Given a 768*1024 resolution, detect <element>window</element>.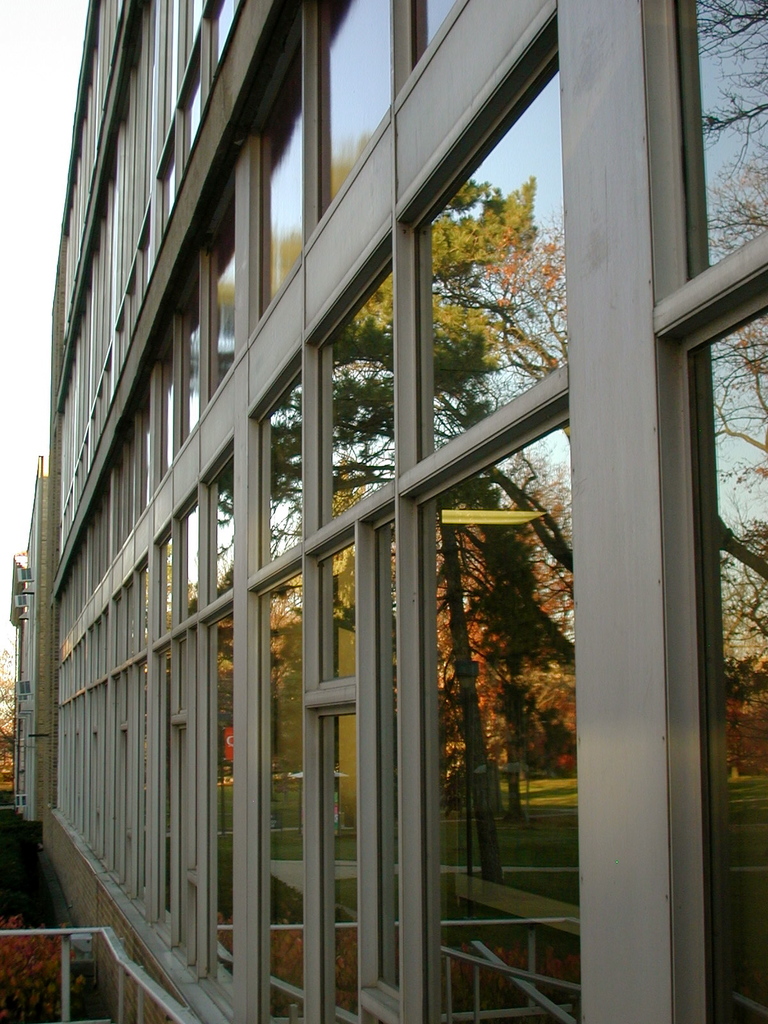
[x1=261, y1=371, x2=303, y2=566].
